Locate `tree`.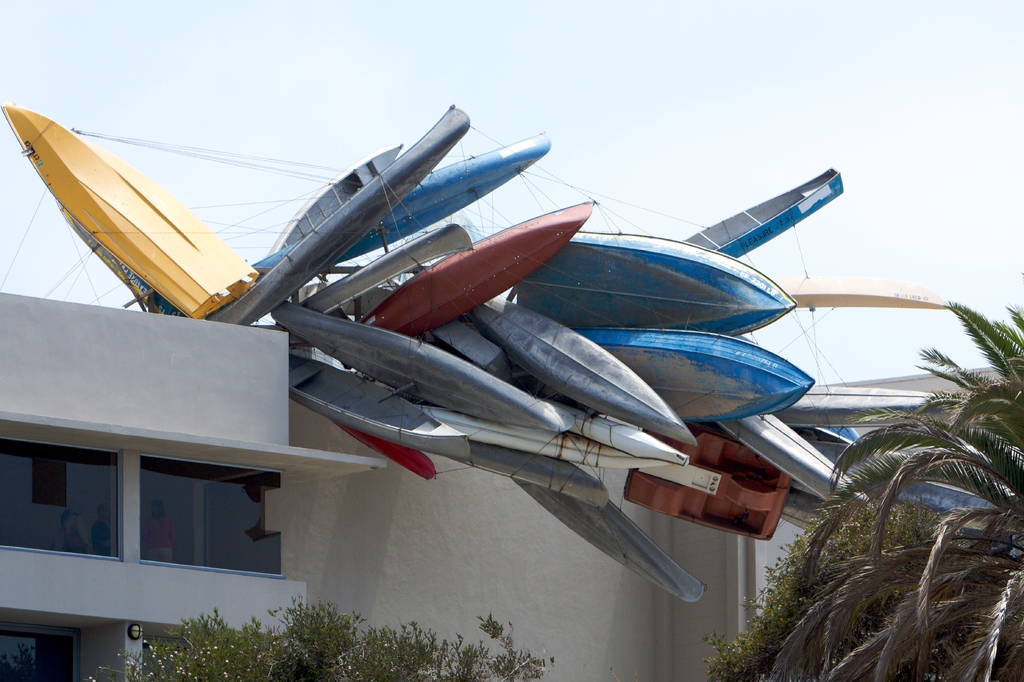
Bounding box: (left=769, top=299, right=1023, bottom=681).
